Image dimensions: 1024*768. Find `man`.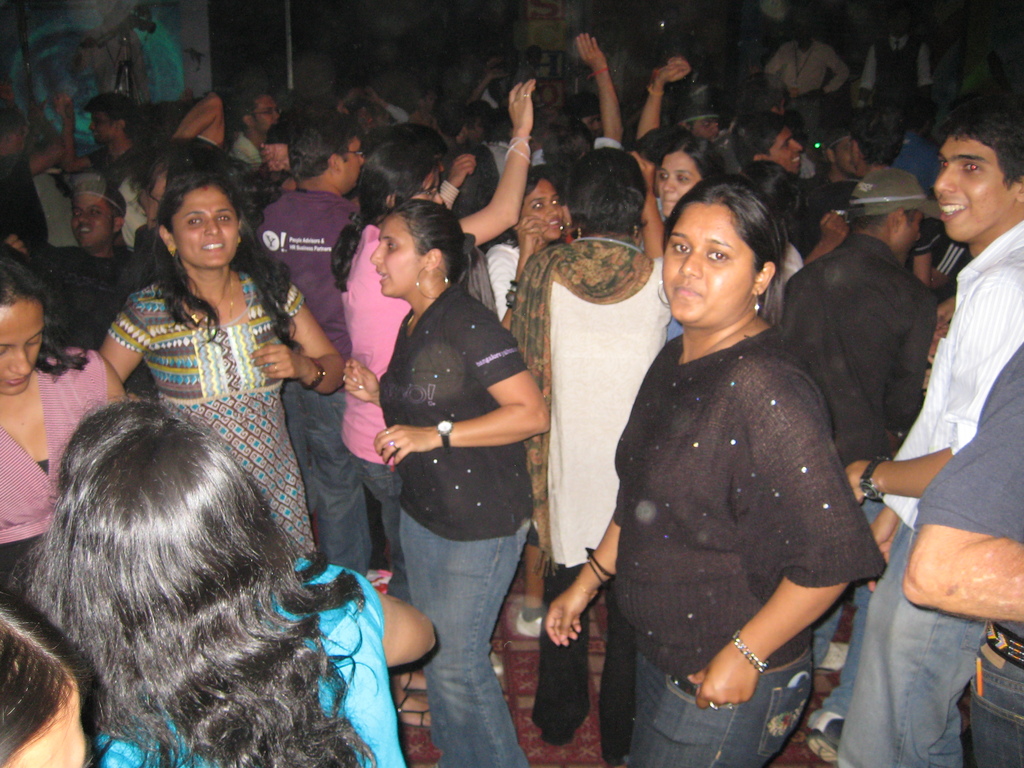
locate(731, 112, 851, 271).
